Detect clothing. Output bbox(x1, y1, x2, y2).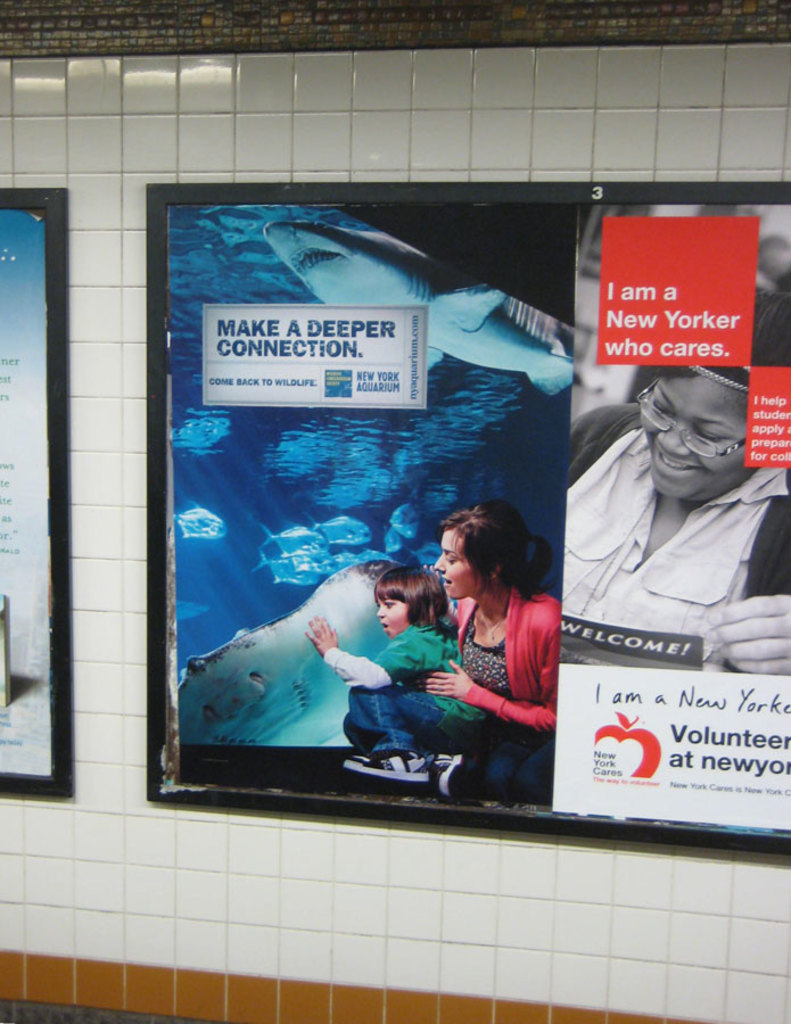
bbox(566, 400, 790, 679).
